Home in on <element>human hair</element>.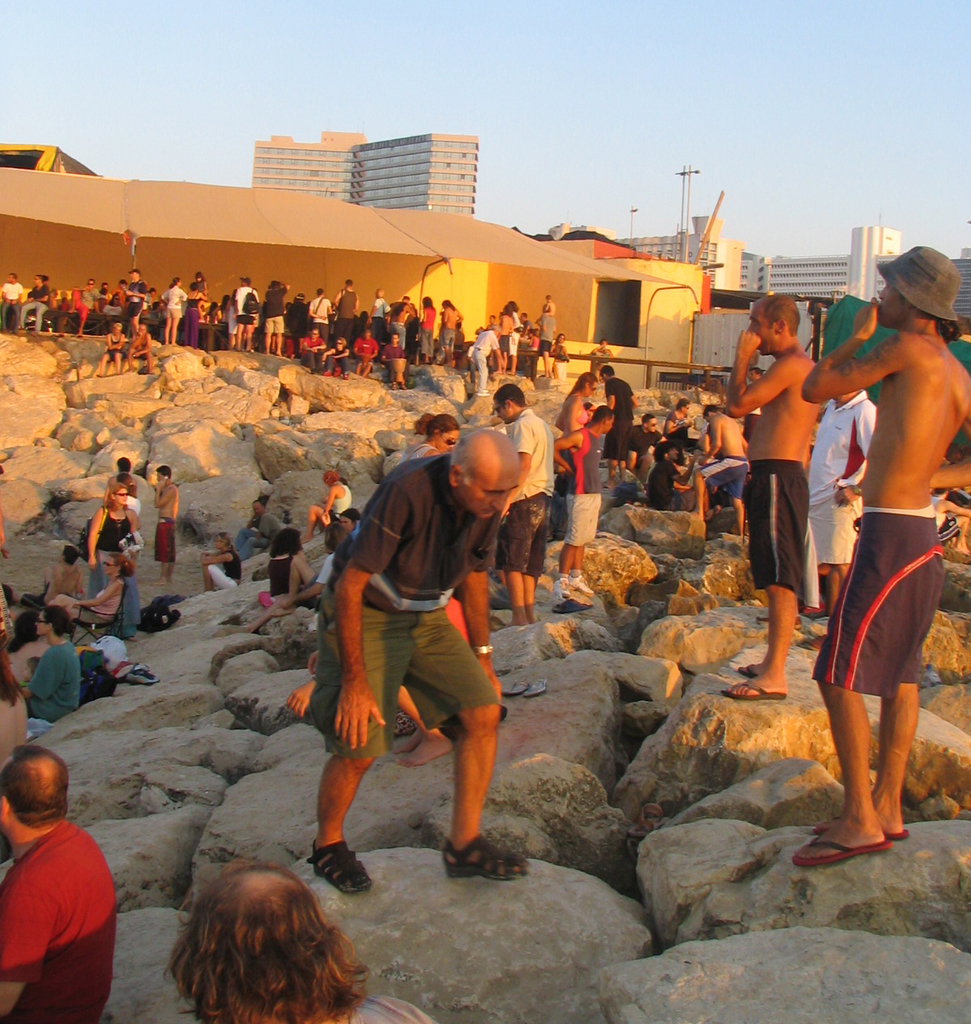
Homed in at 270, 279, 279, 295.
